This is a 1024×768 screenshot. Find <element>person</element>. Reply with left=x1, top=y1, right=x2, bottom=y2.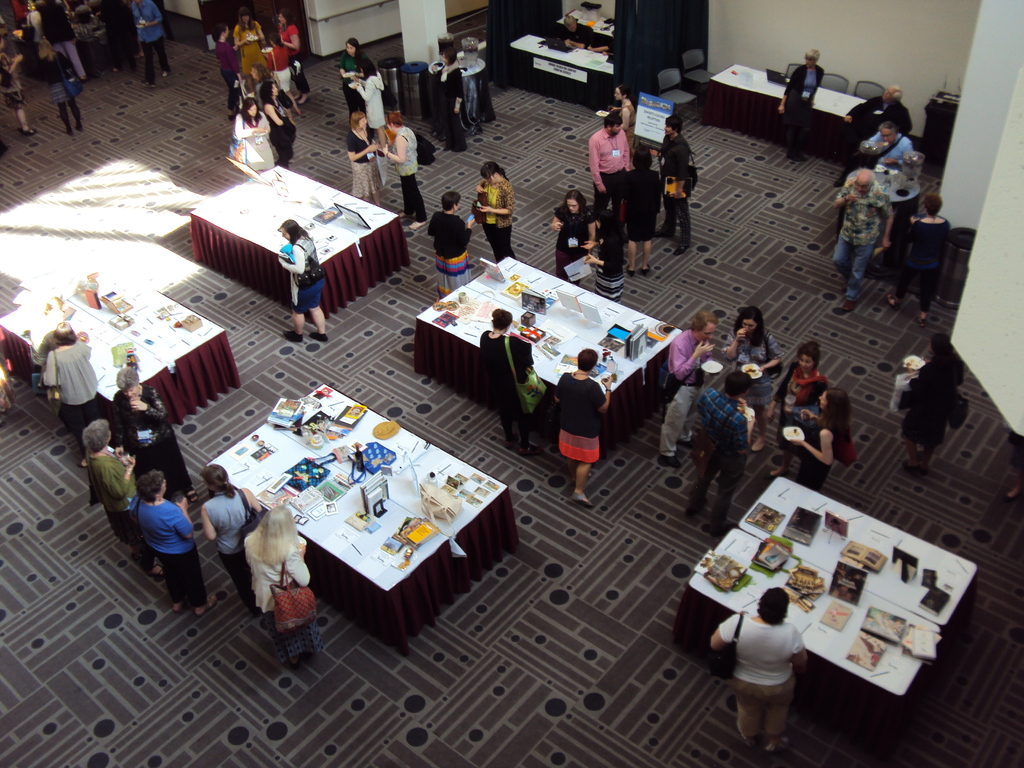
left=579, top=213, right=626, bottom=307.
